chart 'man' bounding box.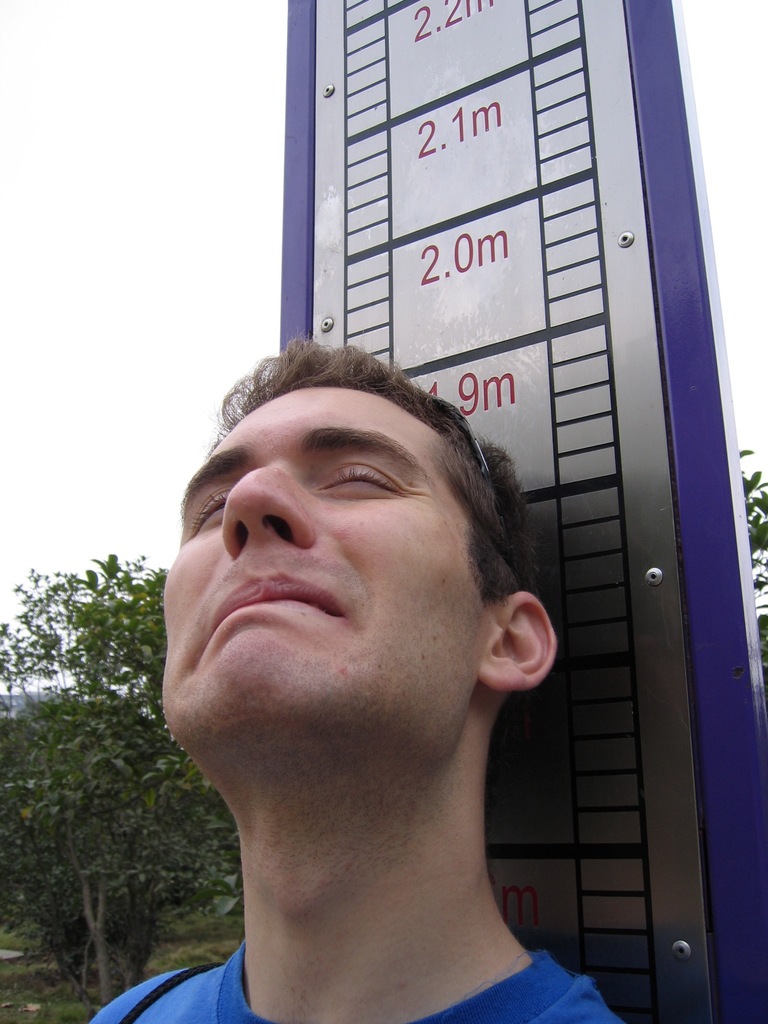
Charted: <region>99, 305, 660, 1016</region>.
